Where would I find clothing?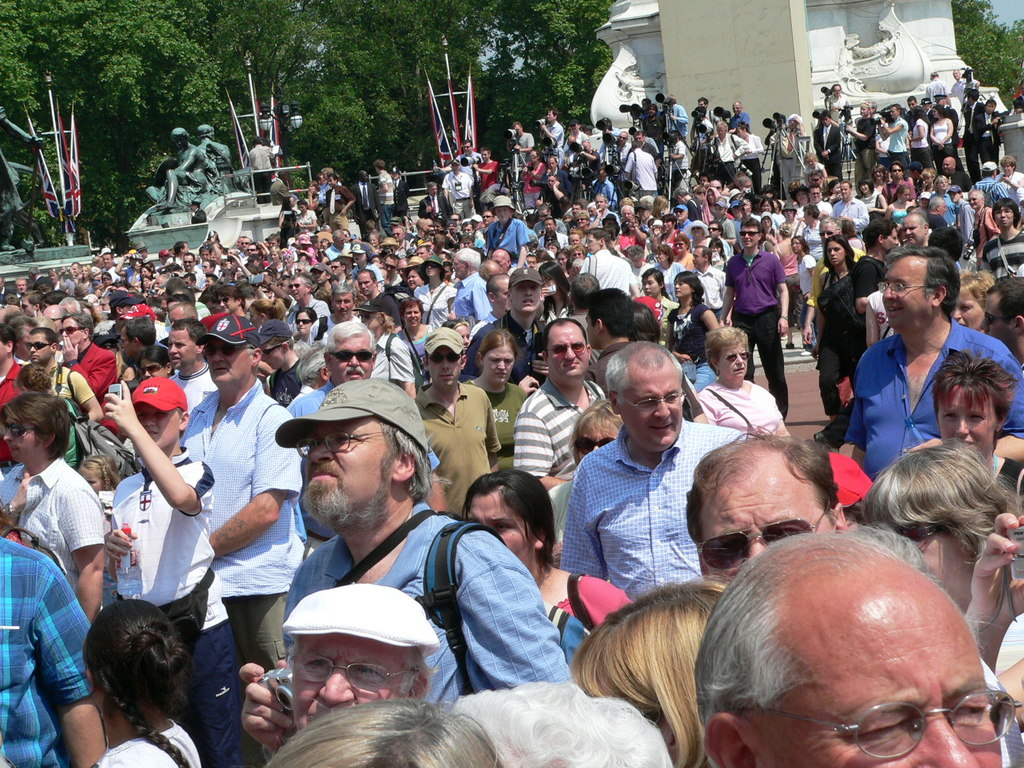
At (x1=966, y1=177, x2=1010, y2=209).
